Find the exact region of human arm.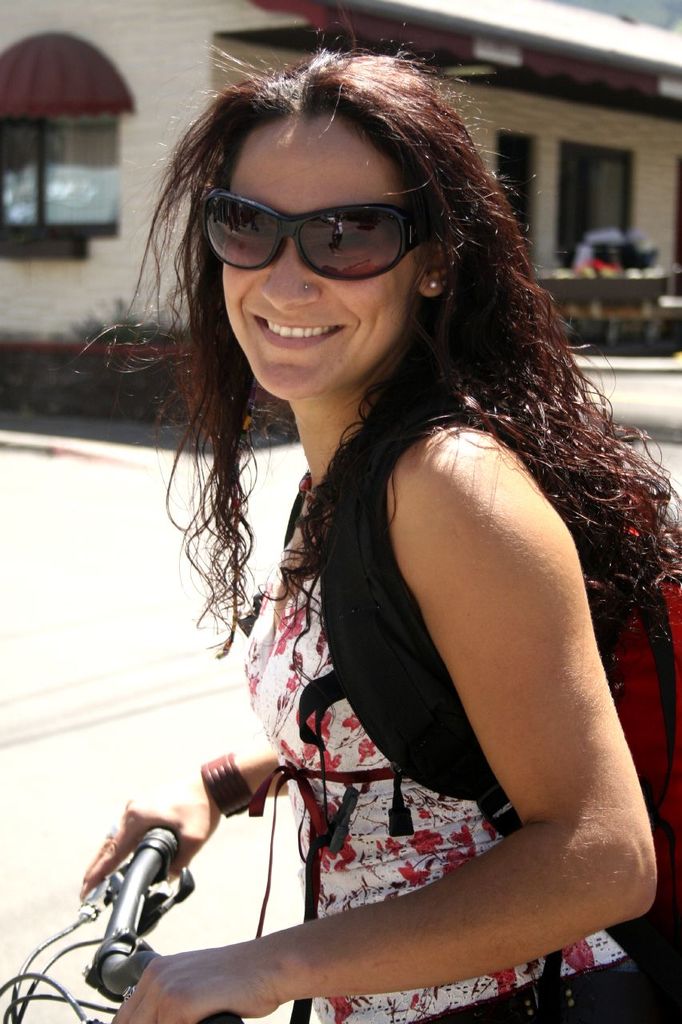
Exact region: bbox=[284, 409, 630, 970].
